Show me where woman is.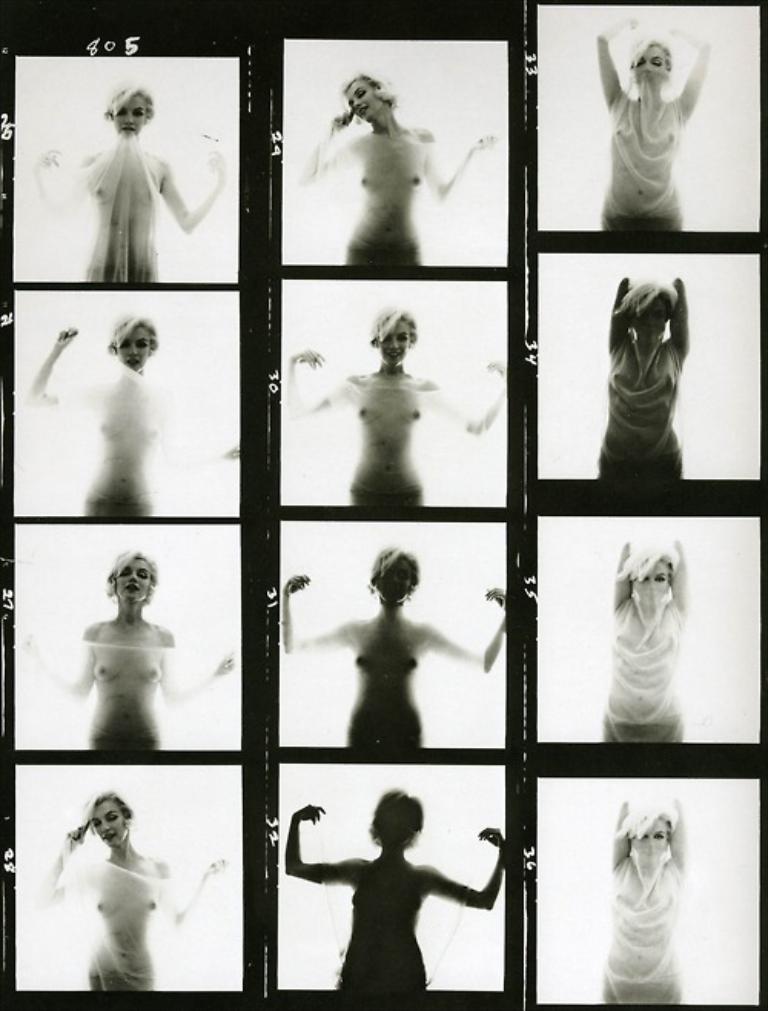
woman is at {"left": 300, "top": 72, "right": 490, "bottom": 278}.
